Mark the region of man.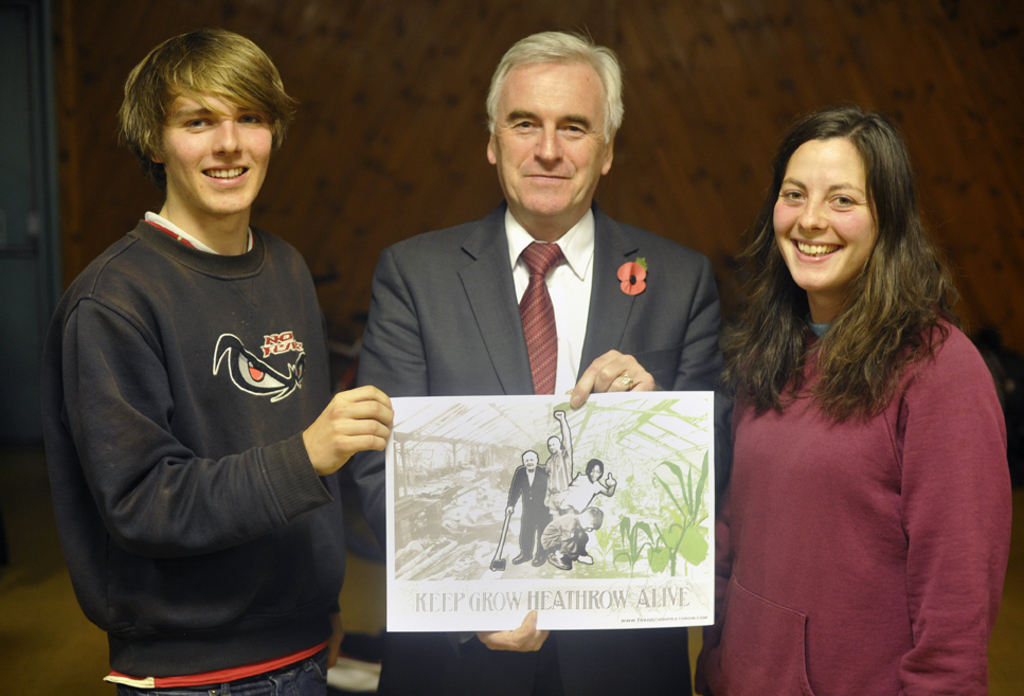
Region: bbox=[370, 65, 738, 611].
